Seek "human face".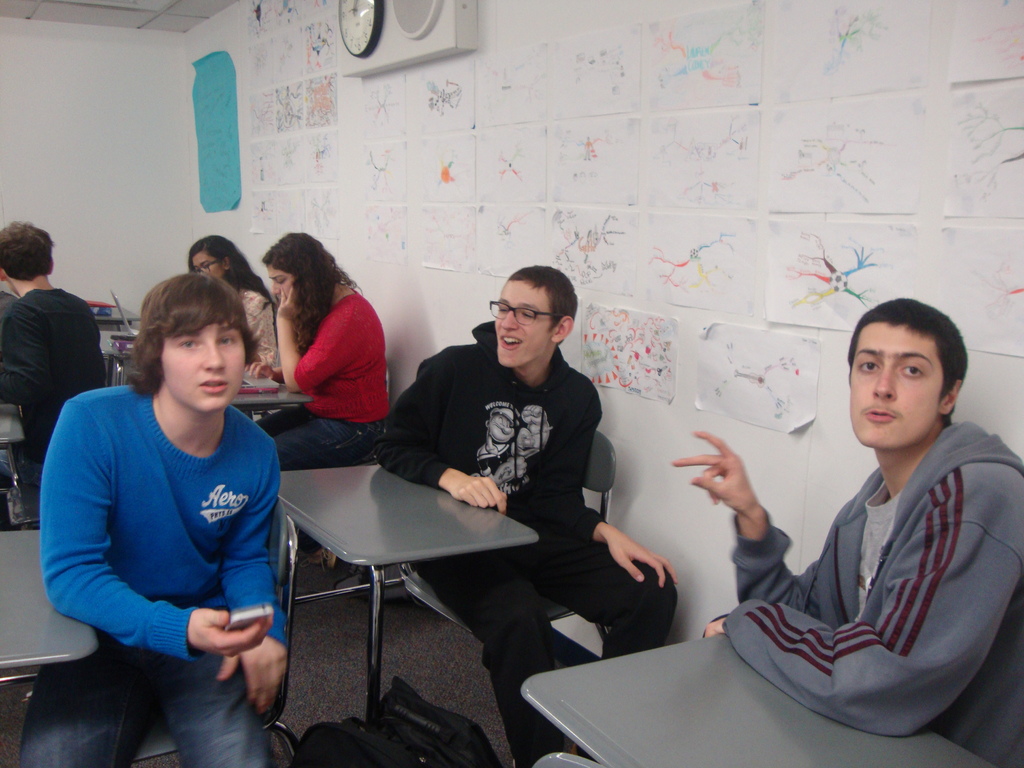
locate(191, 243, 231, 283).
